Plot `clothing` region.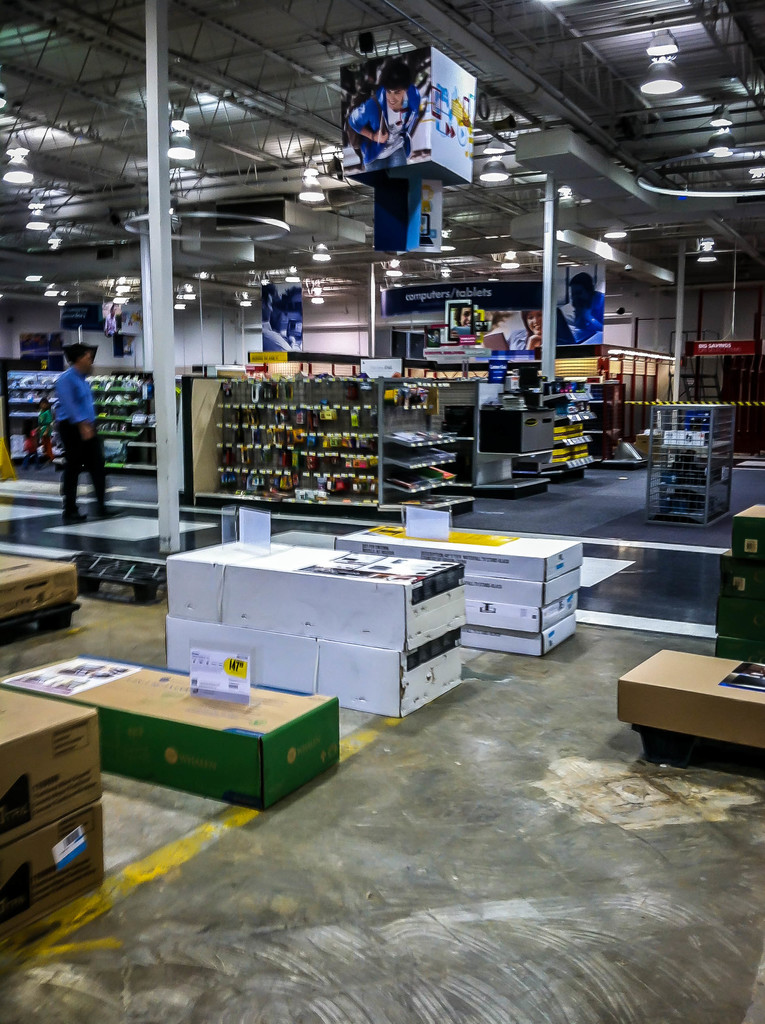
Plotted at Rect(28, 334, 105, 504).
